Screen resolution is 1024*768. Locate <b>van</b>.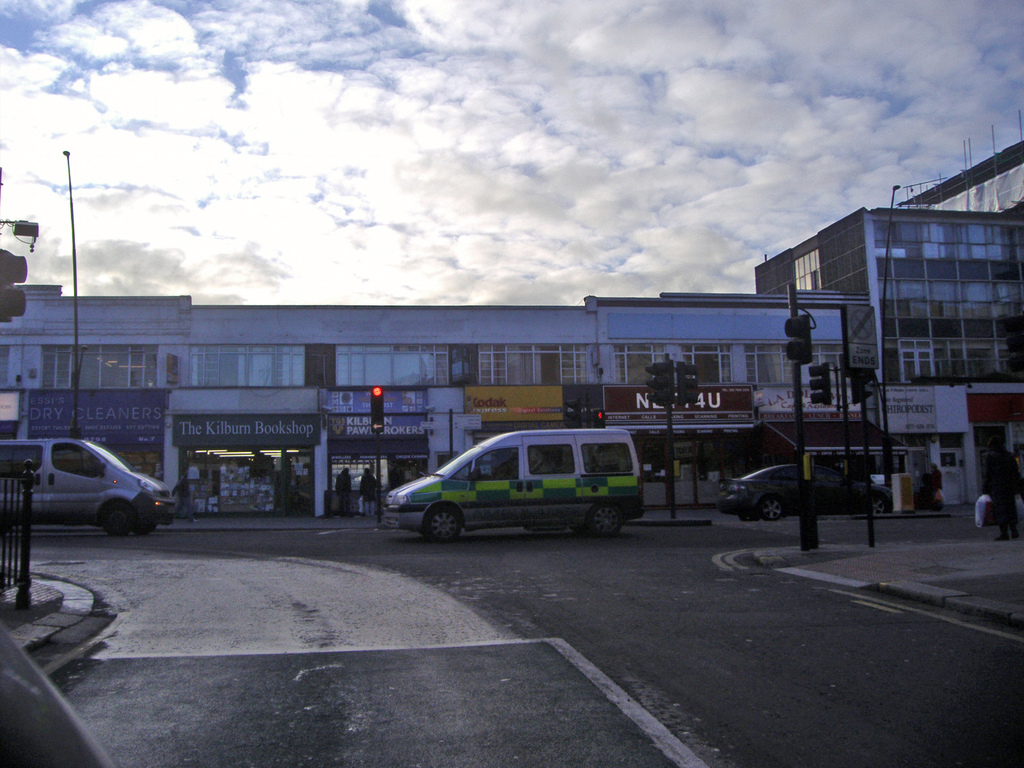
1 436 181 537.
